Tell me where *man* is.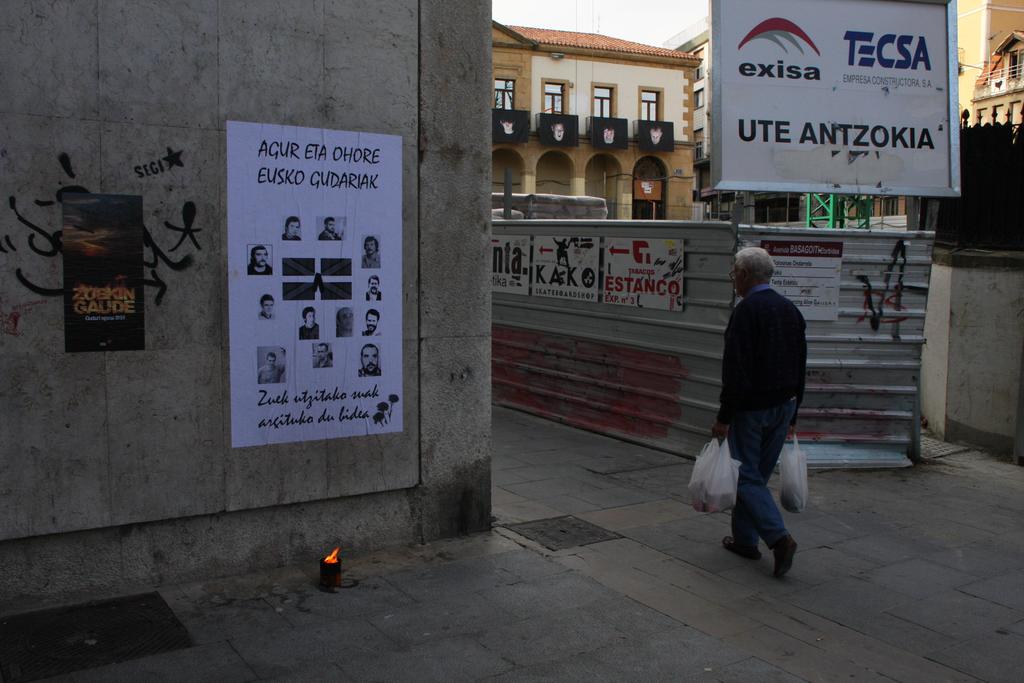
*man* is at <bbox>257, 346, 286, 385</bbox>.
